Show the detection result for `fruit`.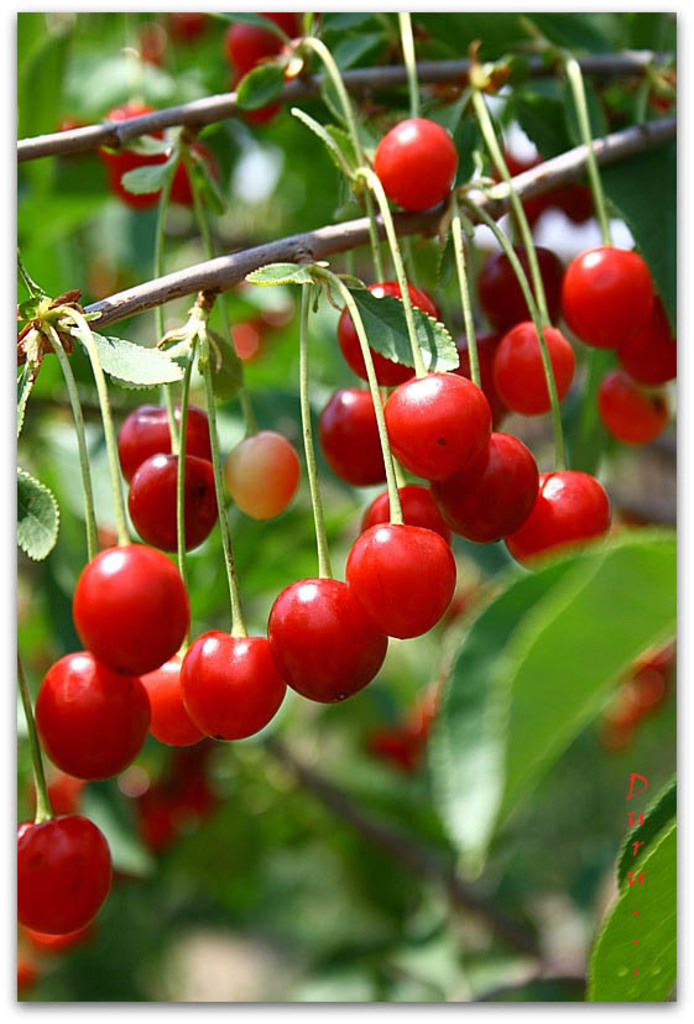
x1=219 y1=430 x2=302 y2=518.
